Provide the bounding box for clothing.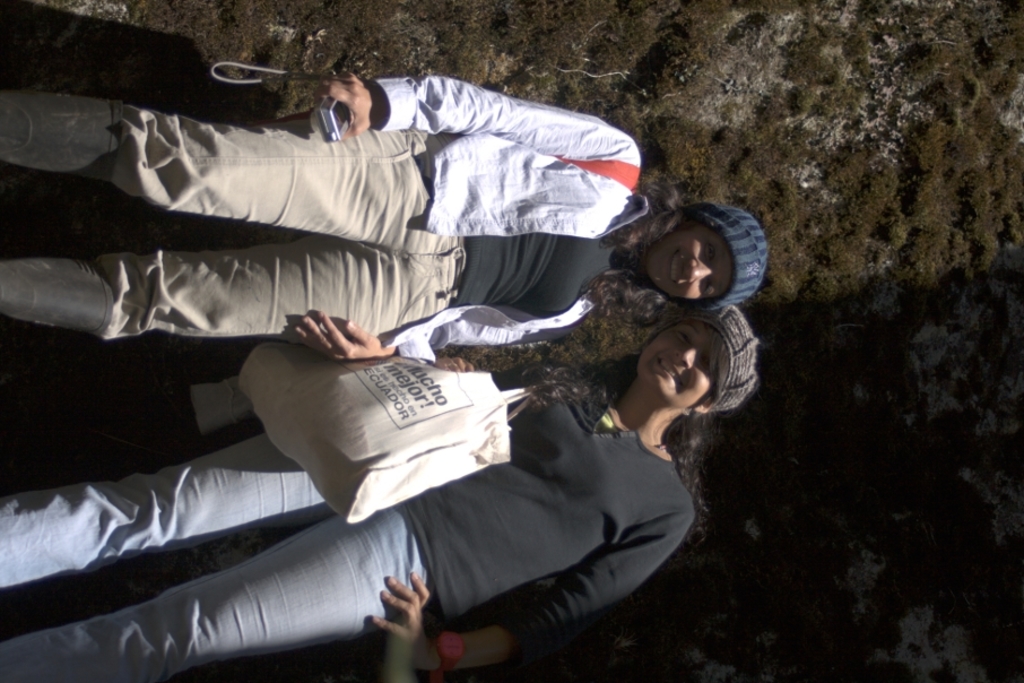
[x1=0, y1=369, x2=696, y2=682].
